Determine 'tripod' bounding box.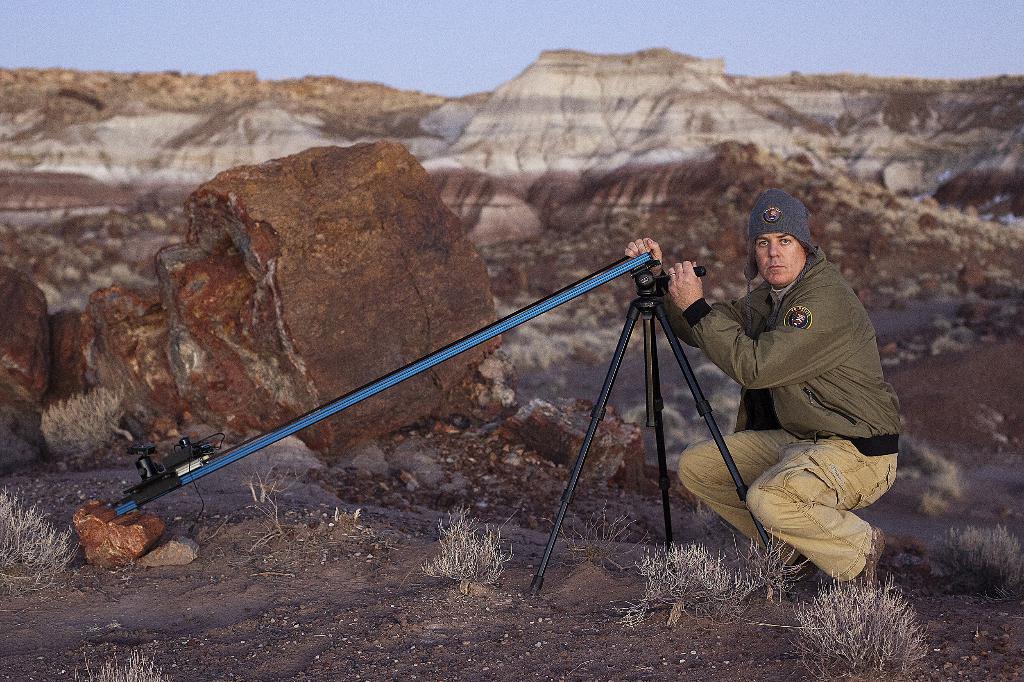
Determined: 531:264:795:599.
